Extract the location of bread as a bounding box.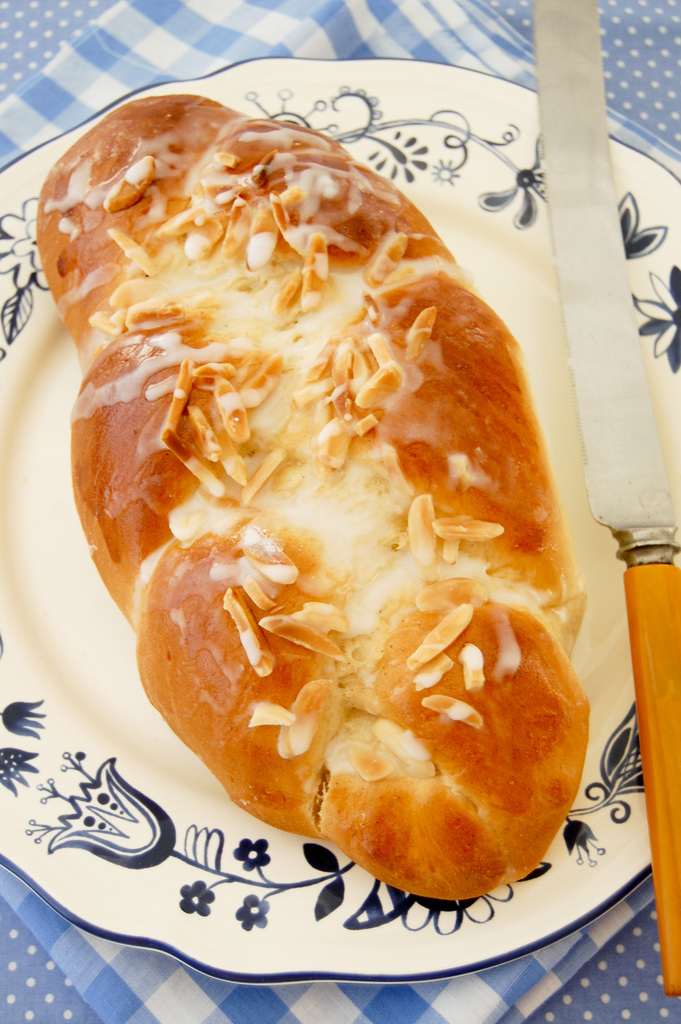
[38, 158, 591, 881].
